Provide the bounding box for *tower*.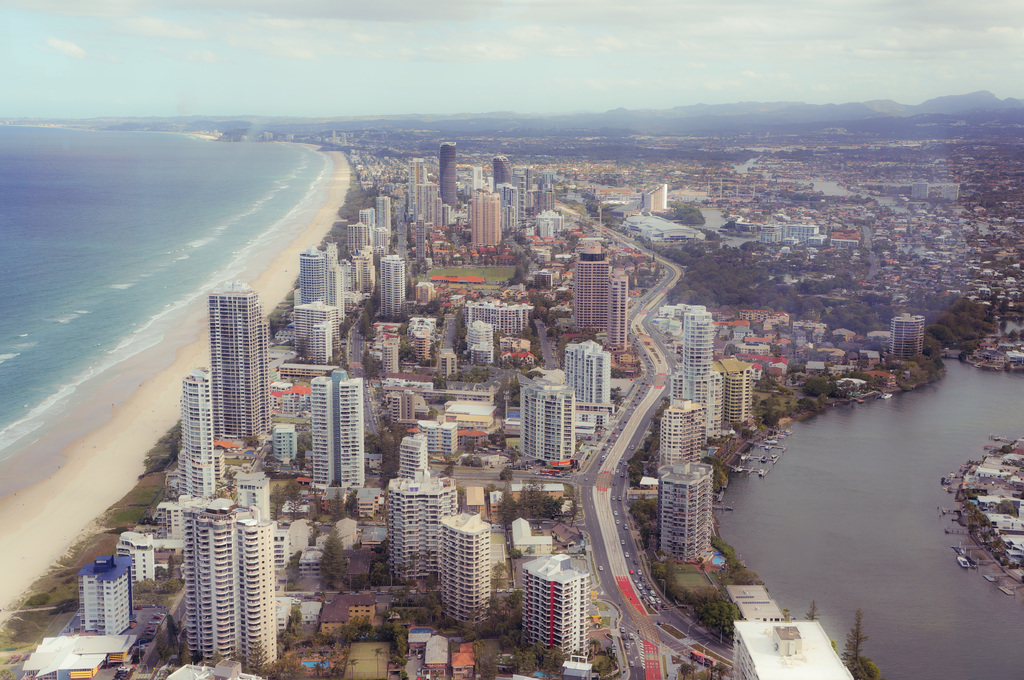
locate(314, 370, 365, 492).
